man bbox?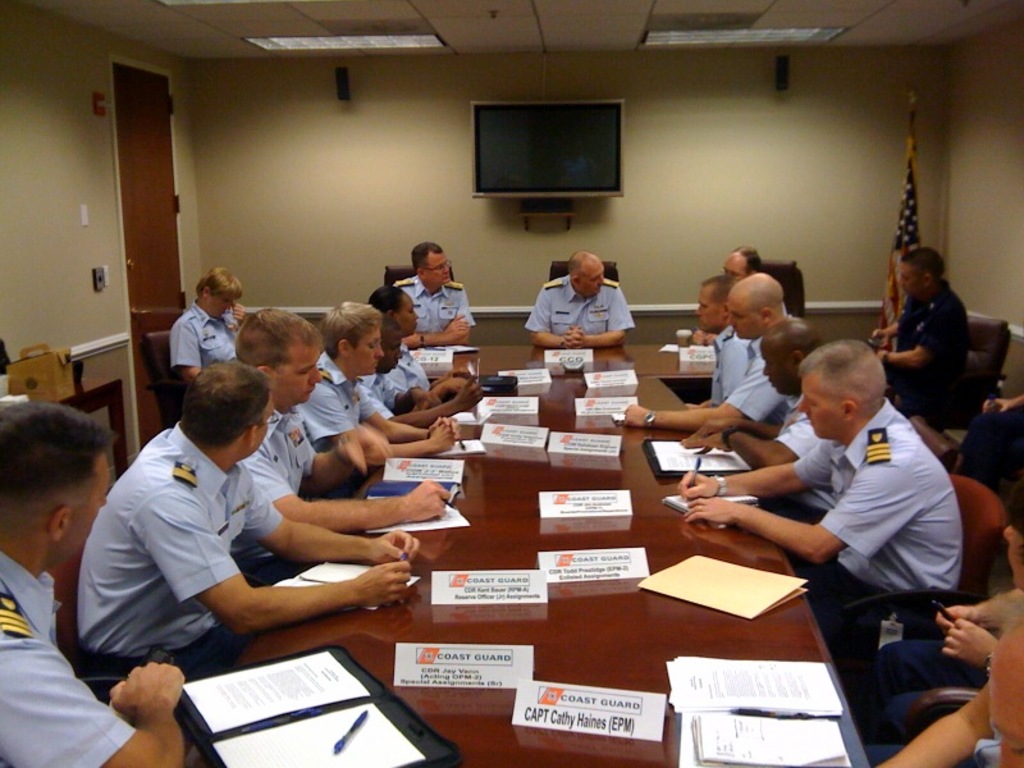
[686, 324, 833, 522]
